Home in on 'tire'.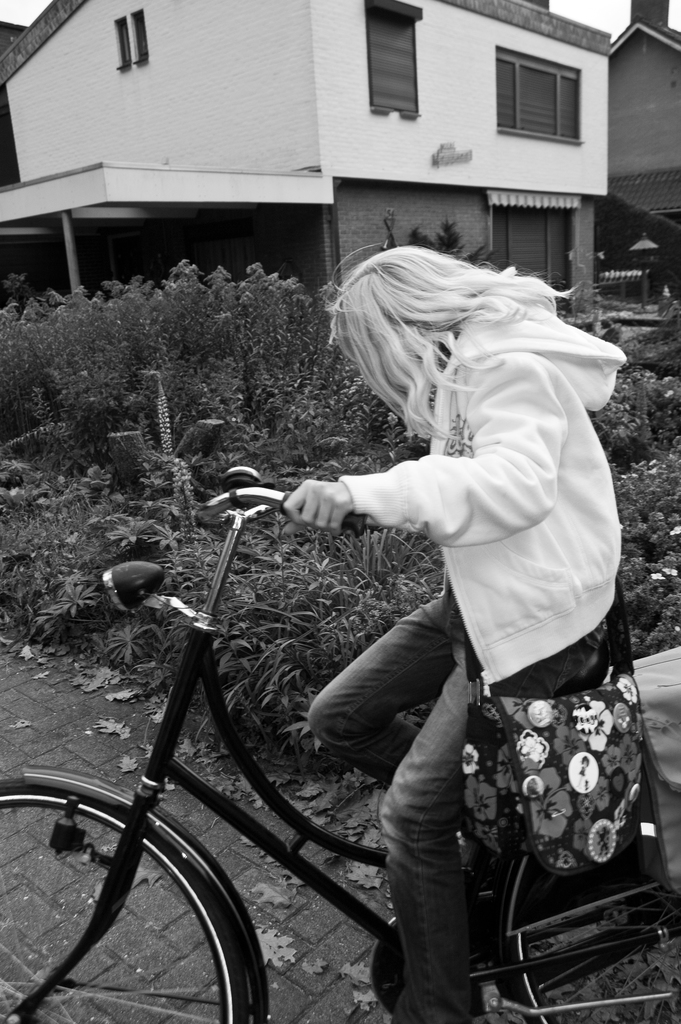
Homed in at <region>0, 777, 247, 1023</region>.
